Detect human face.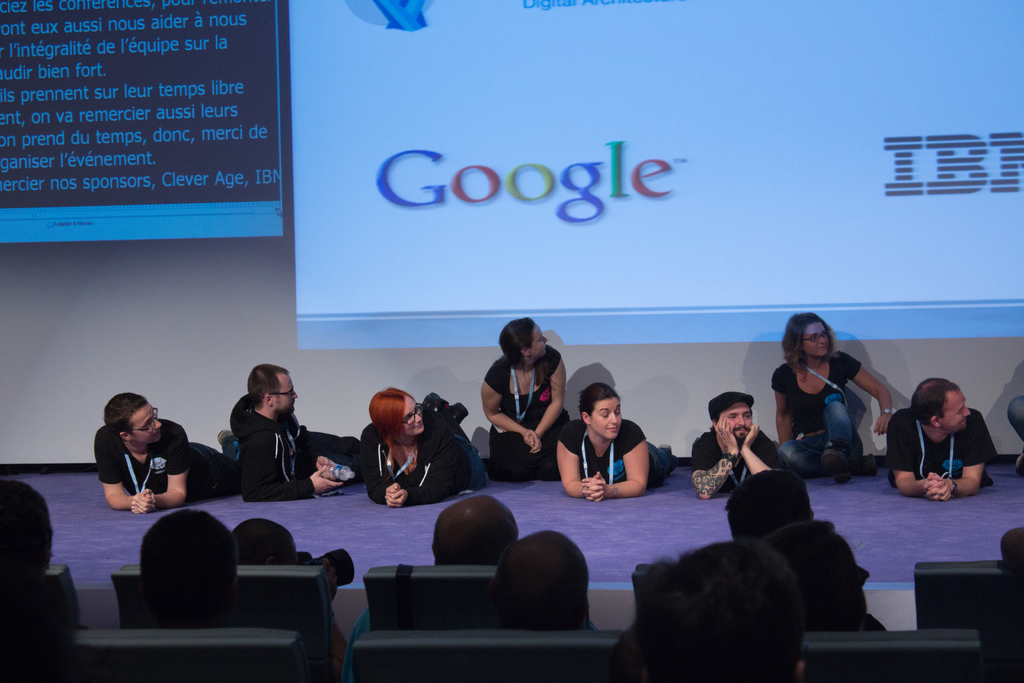
Detected at x1=593 y1=399 x2=620 y2=438.
